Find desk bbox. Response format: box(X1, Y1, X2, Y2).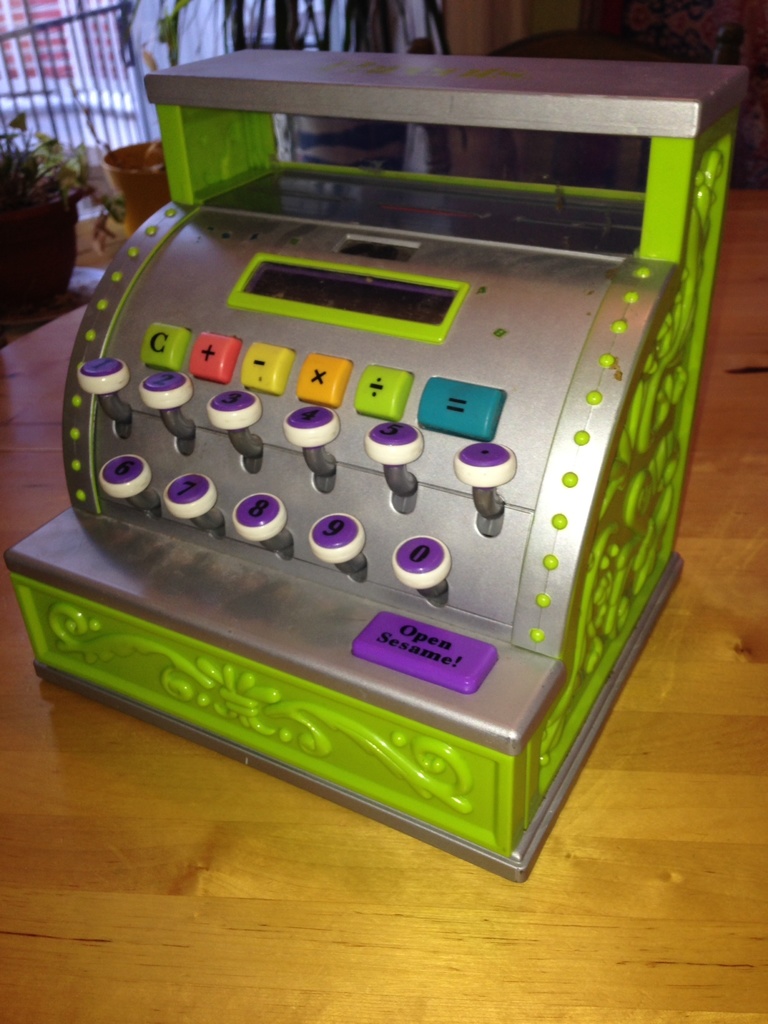
box(0, 191, 767, 1023).
